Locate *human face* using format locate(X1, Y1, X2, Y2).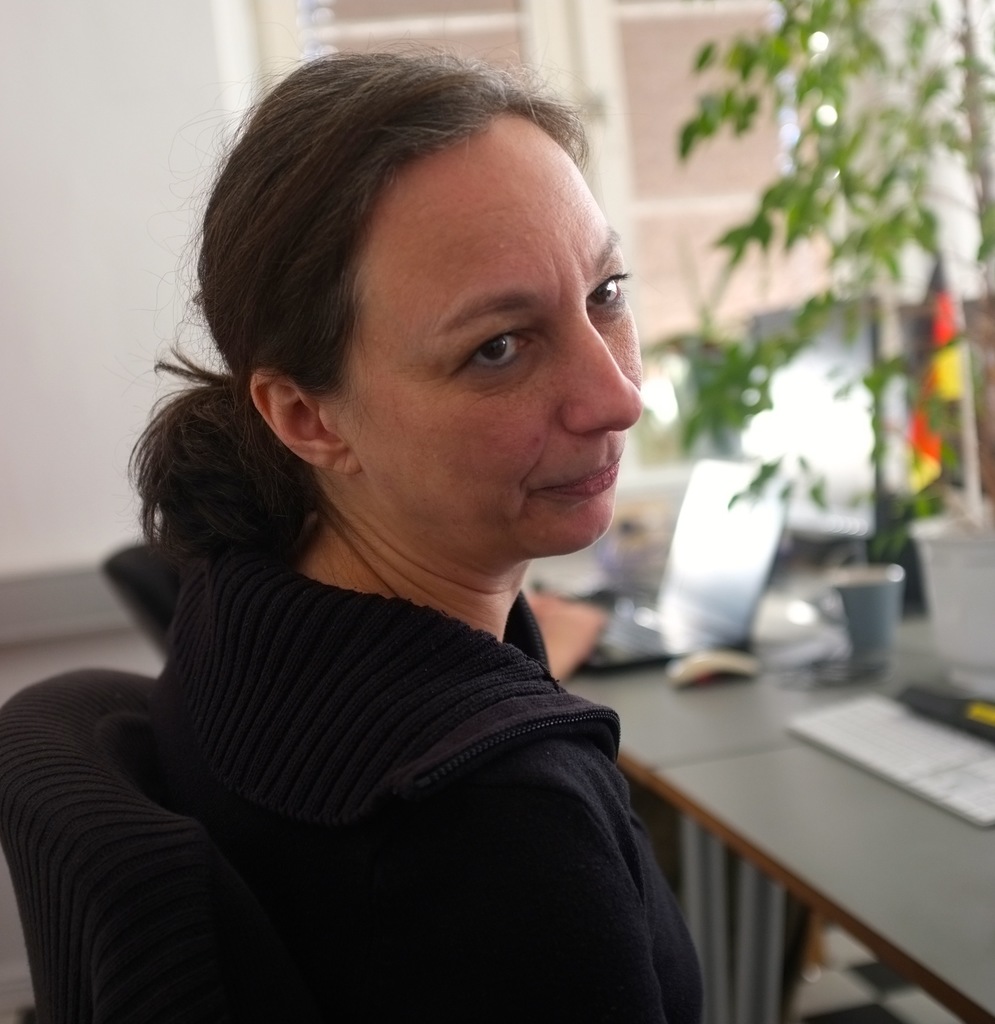
locate(322, 111, 646, 550).
